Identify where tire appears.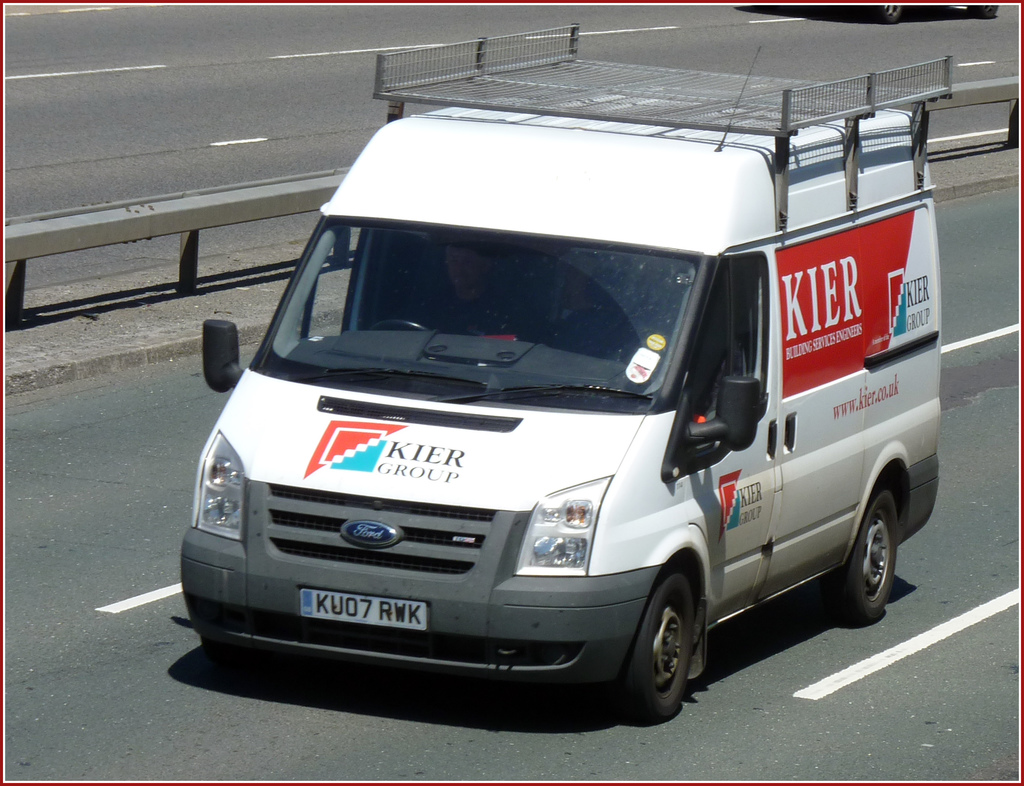
Appears at [883,3,900,18].
